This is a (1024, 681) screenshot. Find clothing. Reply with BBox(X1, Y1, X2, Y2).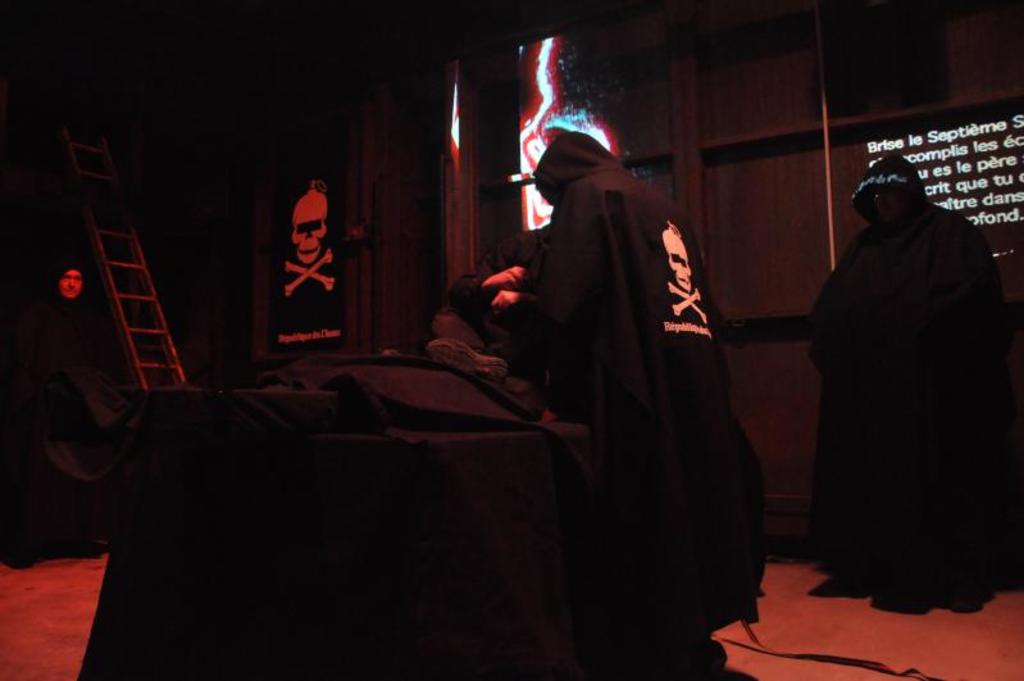
BBox(793, 154, 1001, 607).
